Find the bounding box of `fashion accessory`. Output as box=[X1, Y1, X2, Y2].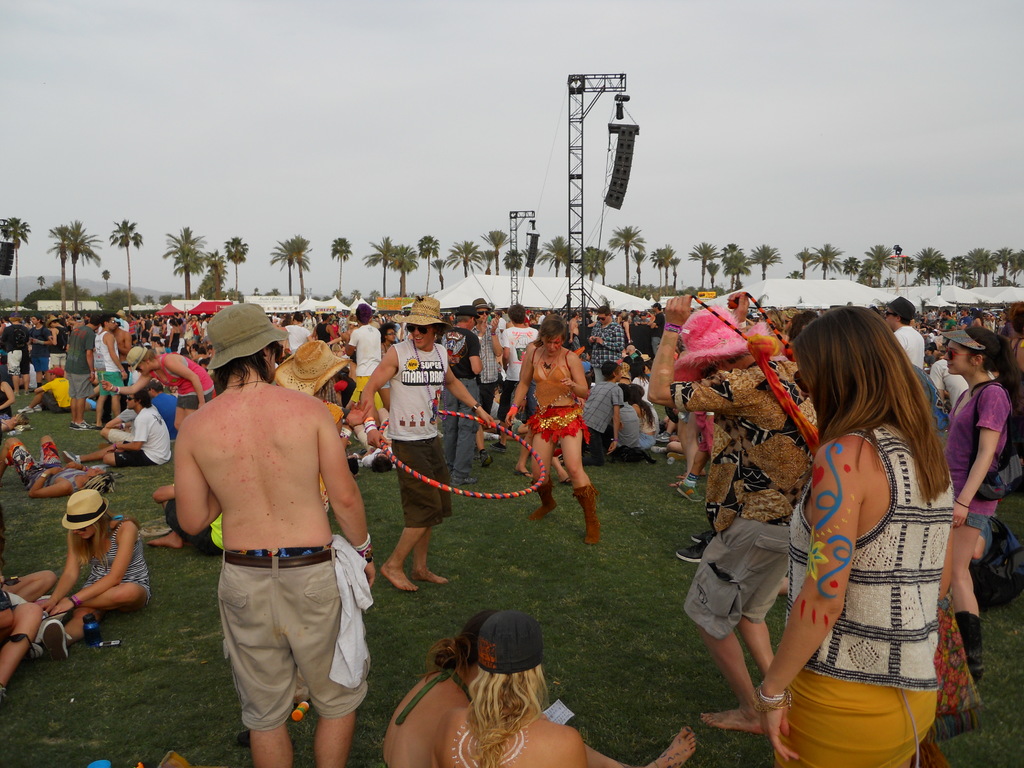
box=[125, 346, 143, 371].
